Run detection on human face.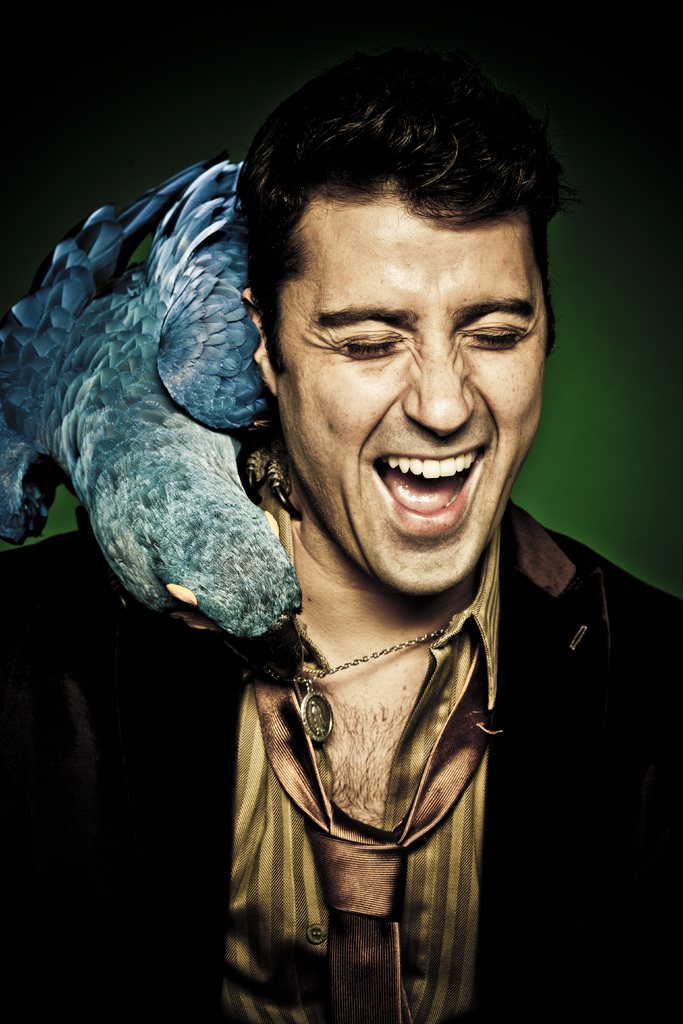
Result: [x1=282, y1=180, x2=554, y2=601].
